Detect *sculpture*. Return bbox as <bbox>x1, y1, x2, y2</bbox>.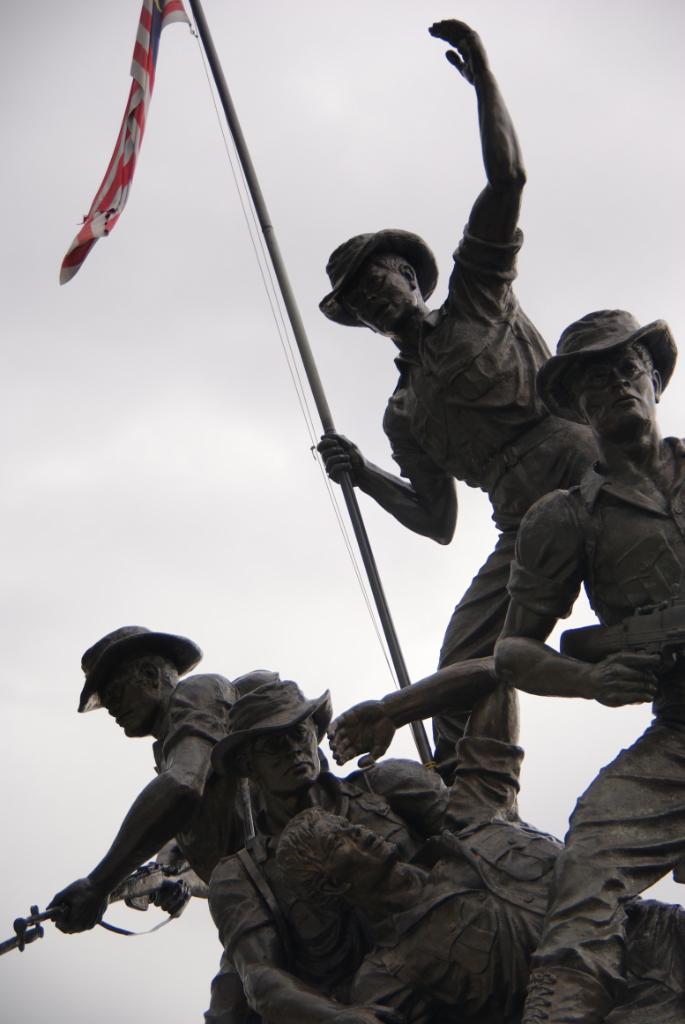
<bbox>310, 13, 619, 810</bbox>.
